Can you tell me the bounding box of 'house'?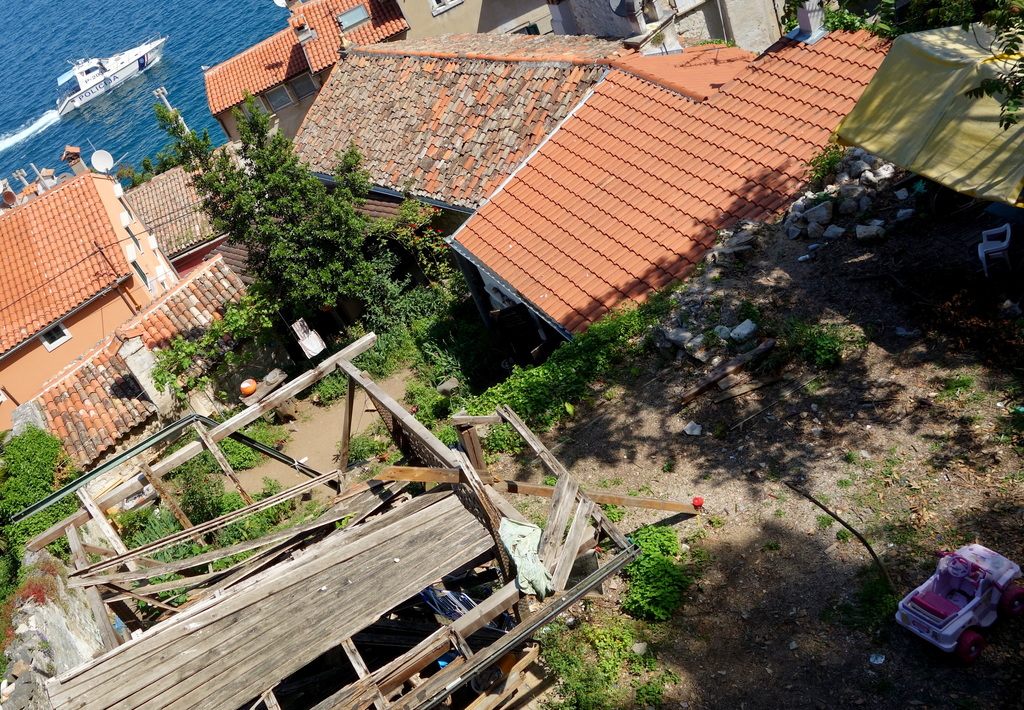
rect(442, 36, 897, 344).
